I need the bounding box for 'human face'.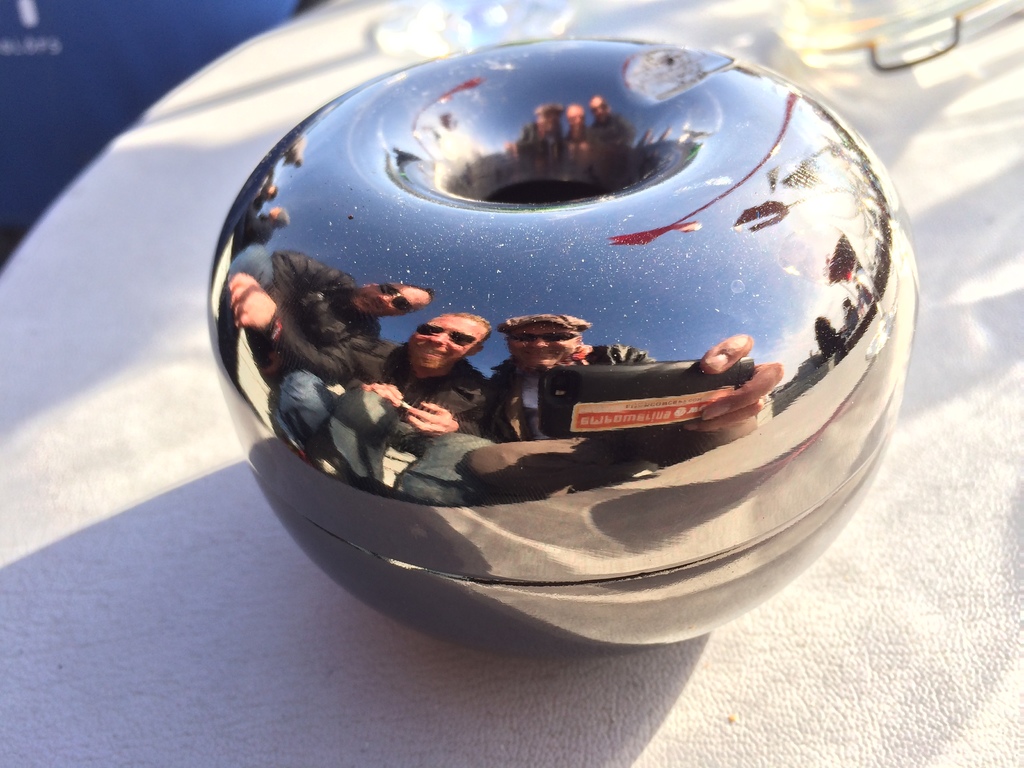
Here it is: region(508, 324, 577, 365).
